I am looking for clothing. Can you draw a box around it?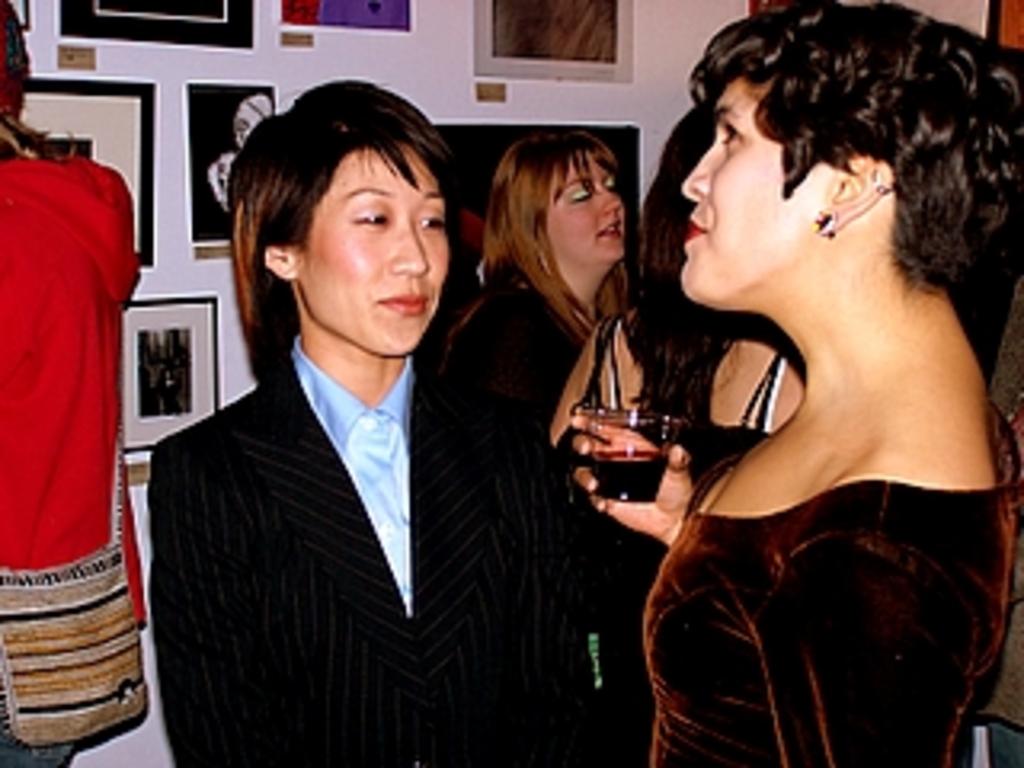
Sure, the bounding box is [left=16, top=77, right=163, bottom=717].
